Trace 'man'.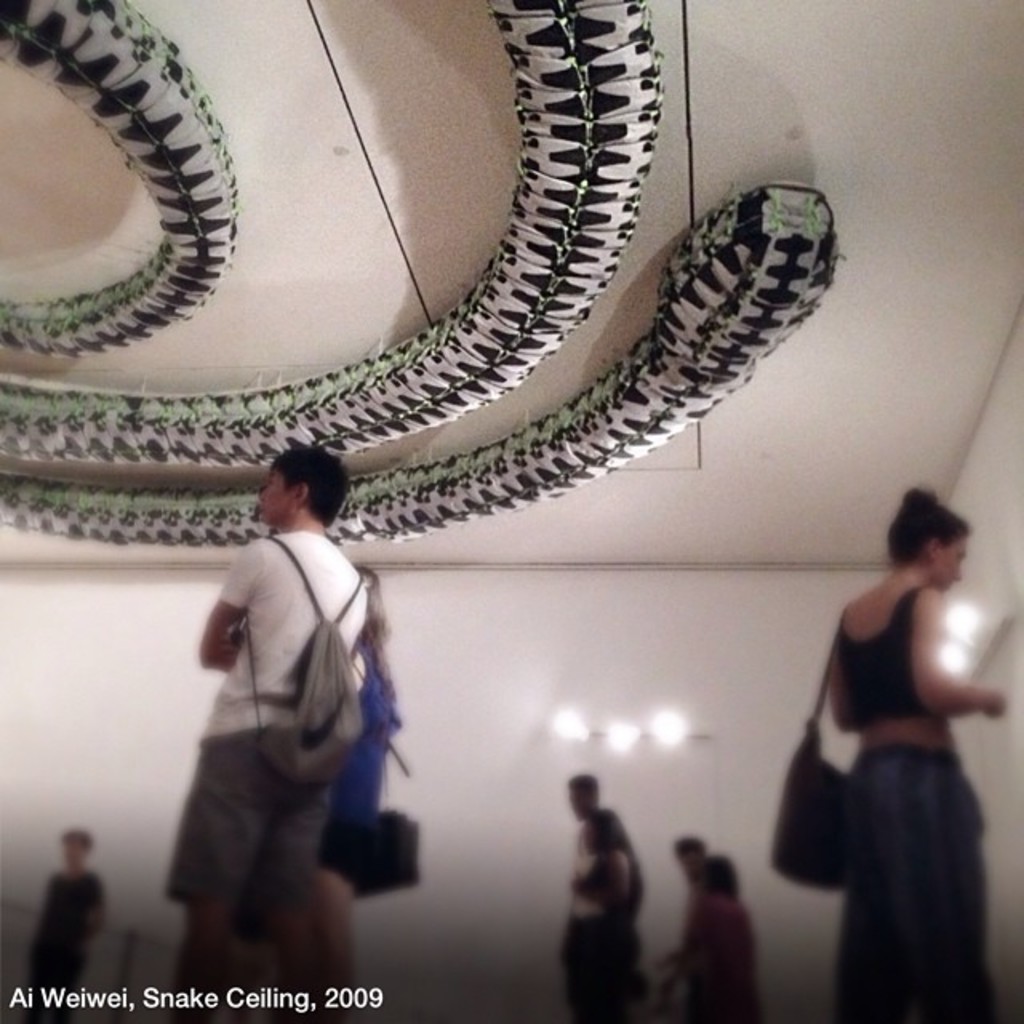
Traced to 160 438 368 1022.
